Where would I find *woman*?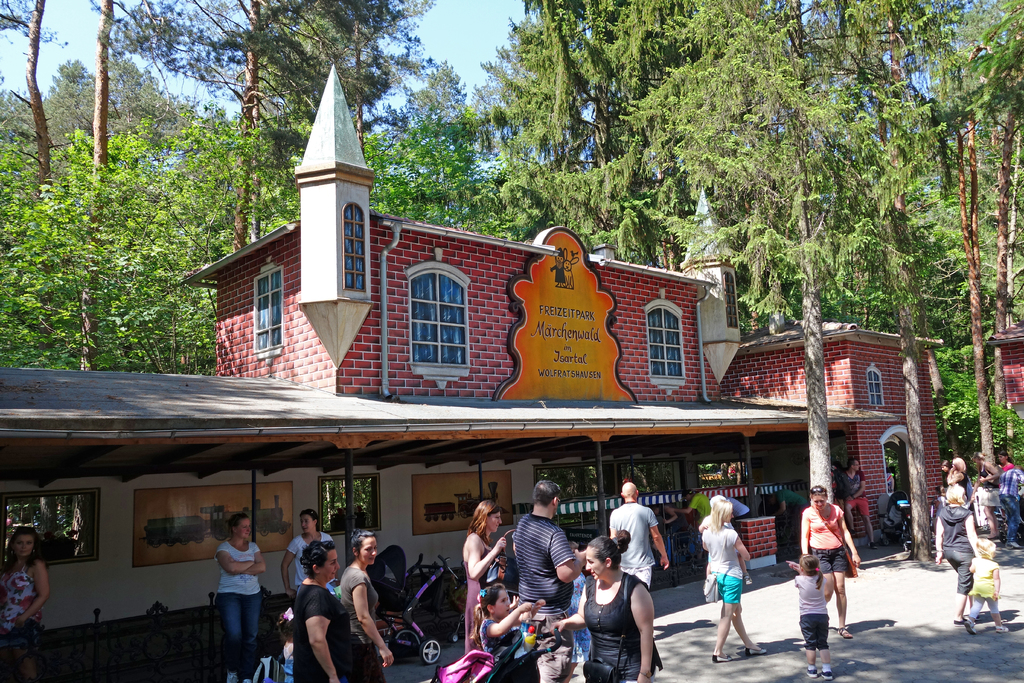
At [left=703, top=503, right=768, bottom=665].
